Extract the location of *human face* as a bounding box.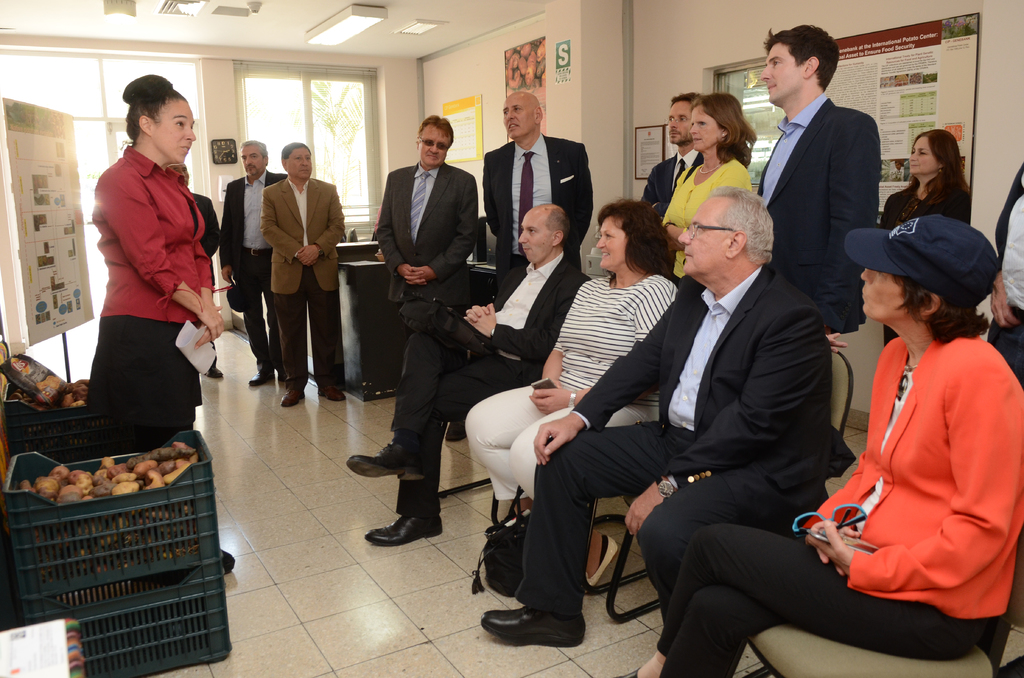
select_region(593, 216, 630, 270).
